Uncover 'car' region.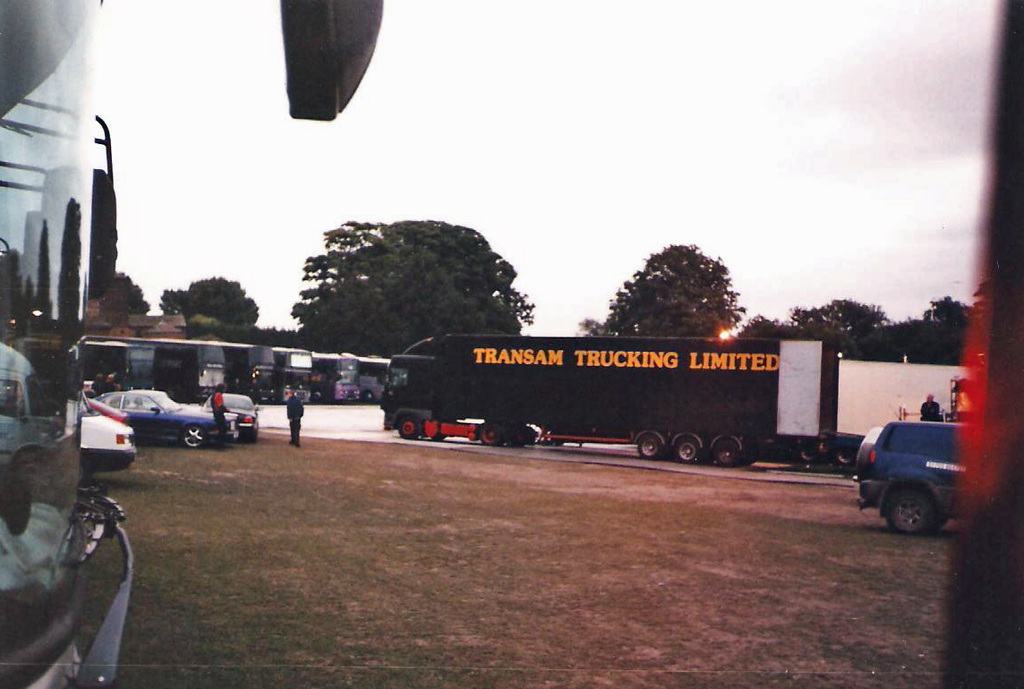
Uncovered: <bbox>67, 397, 133, 473</bbox>.
